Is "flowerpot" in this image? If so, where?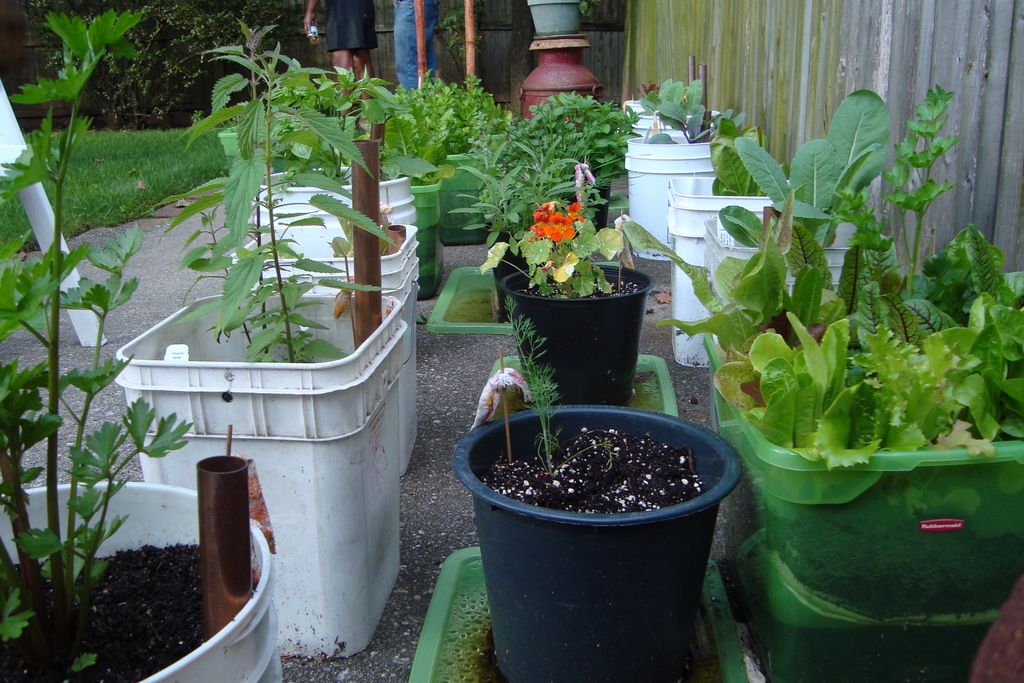
Yes, at 252 163 417 224.
